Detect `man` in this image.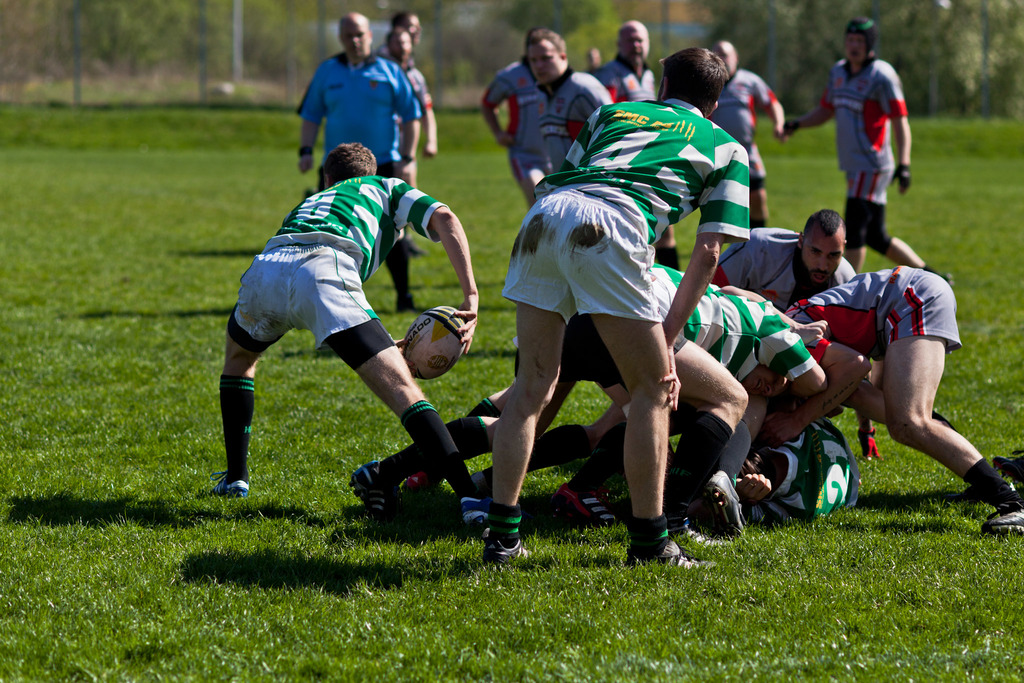
Detection: 396,332,633,498.
